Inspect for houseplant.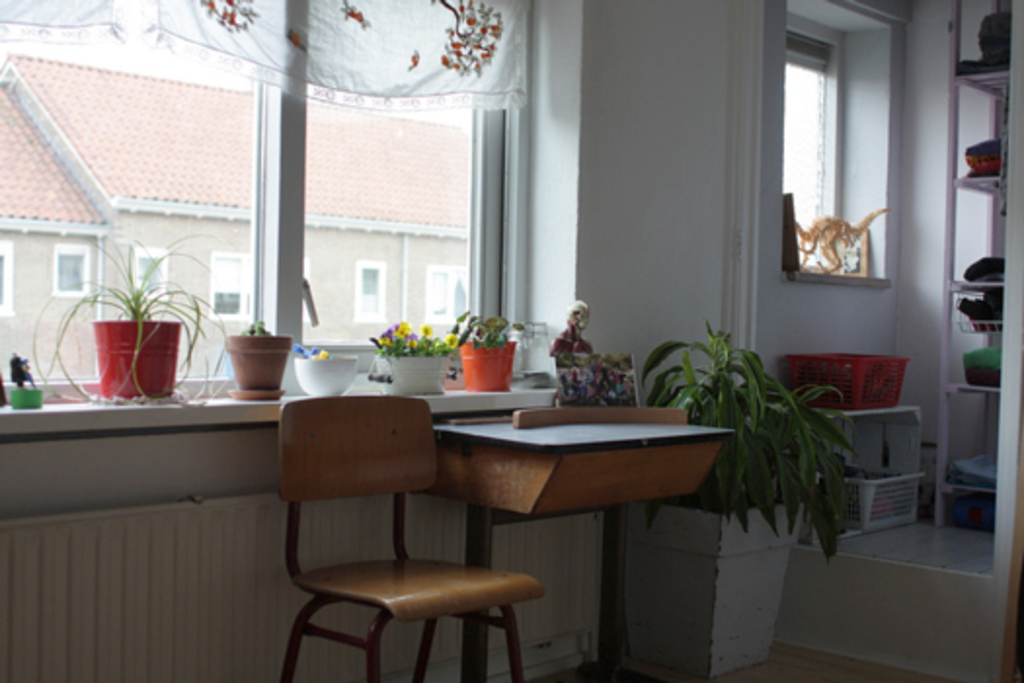
Inspection: left=618, top=314, right=862, bottom=681.
